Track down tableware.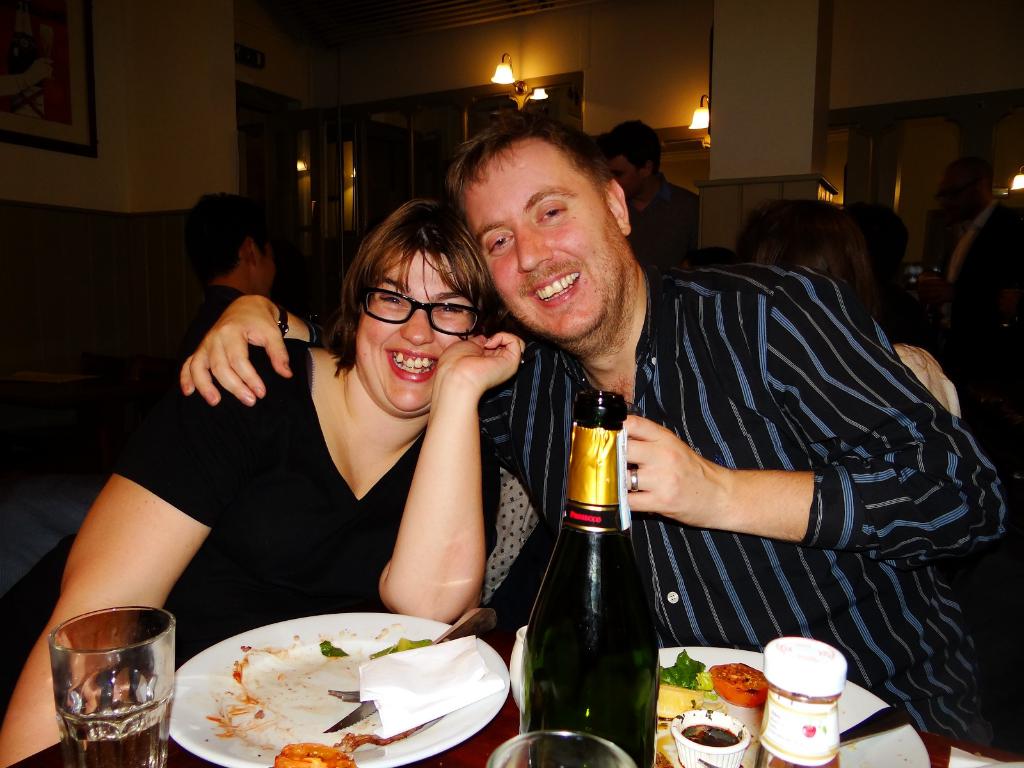
Tracked to 44/614/165/749.
